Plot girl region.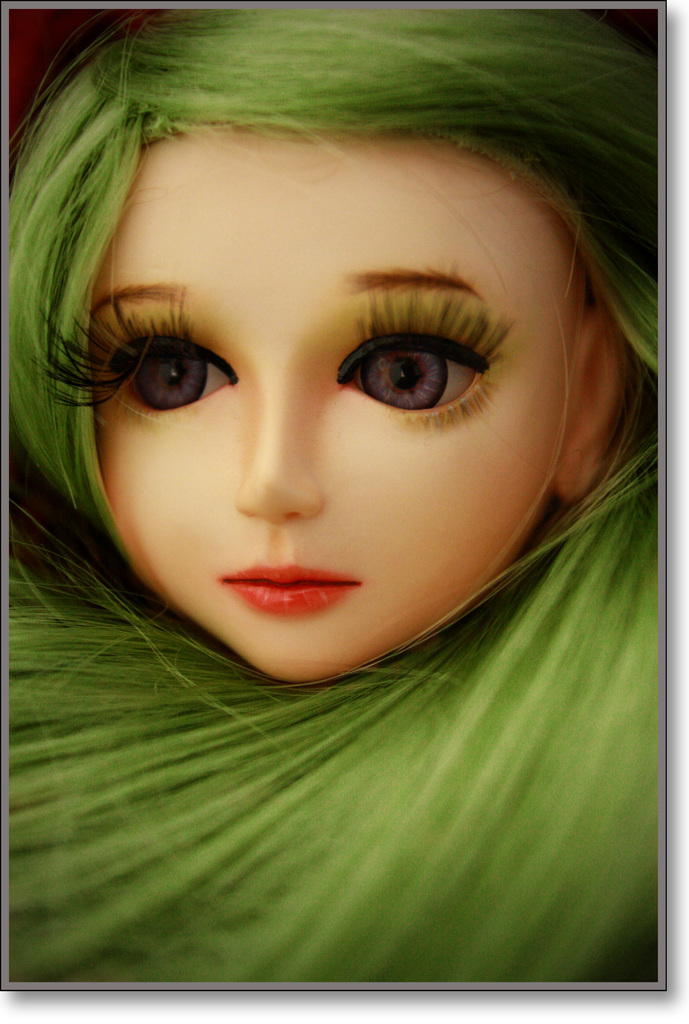
Plotted at box(0, 15, 688, 881).
